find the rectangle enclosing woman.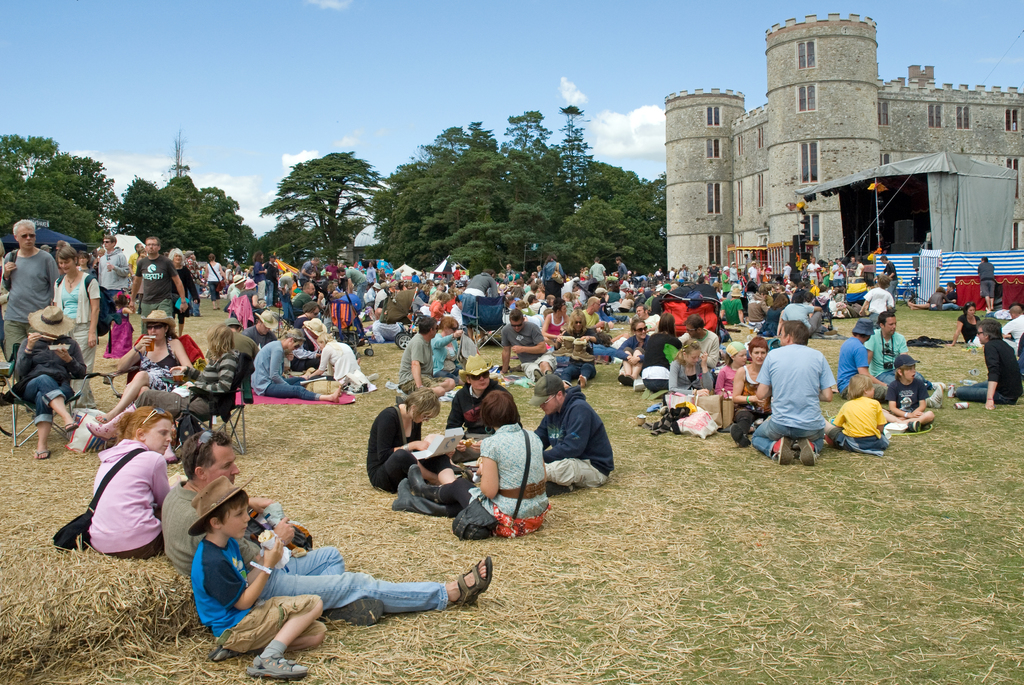
pyautogui.locateOnScreen(556, 310, 598, 389).
